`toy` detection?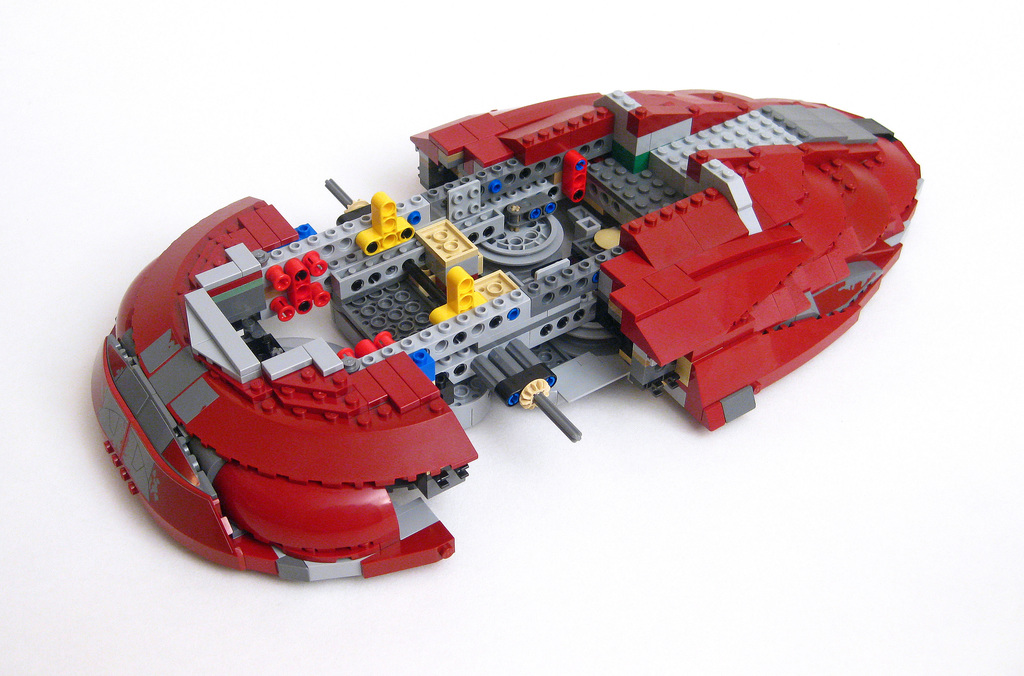
detection(100, 89, 900, 550)
